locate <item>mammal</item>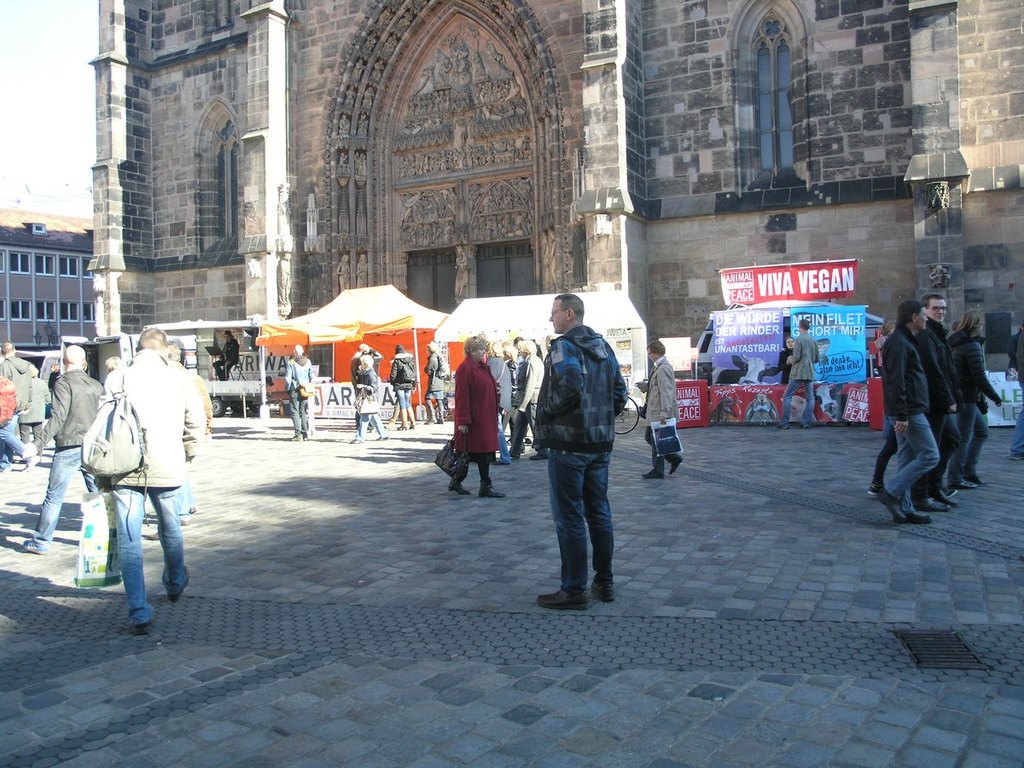
Rect(347, 357, 392, 445)
